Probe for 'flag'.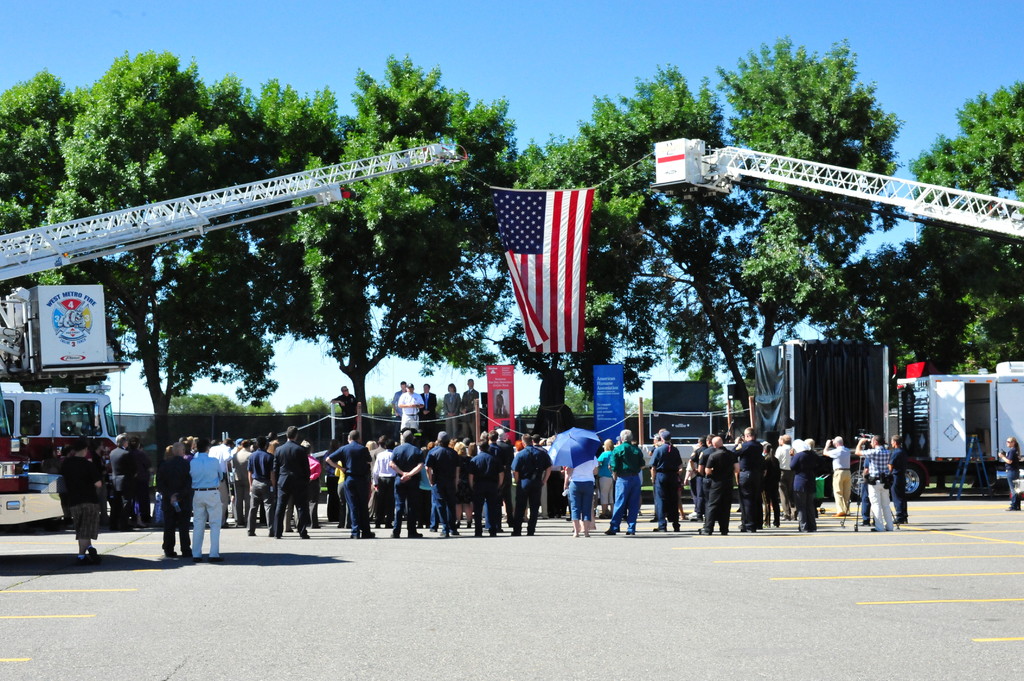
Probe result: pyautogui.locateOnScreen(488, 181, 611, 369).
